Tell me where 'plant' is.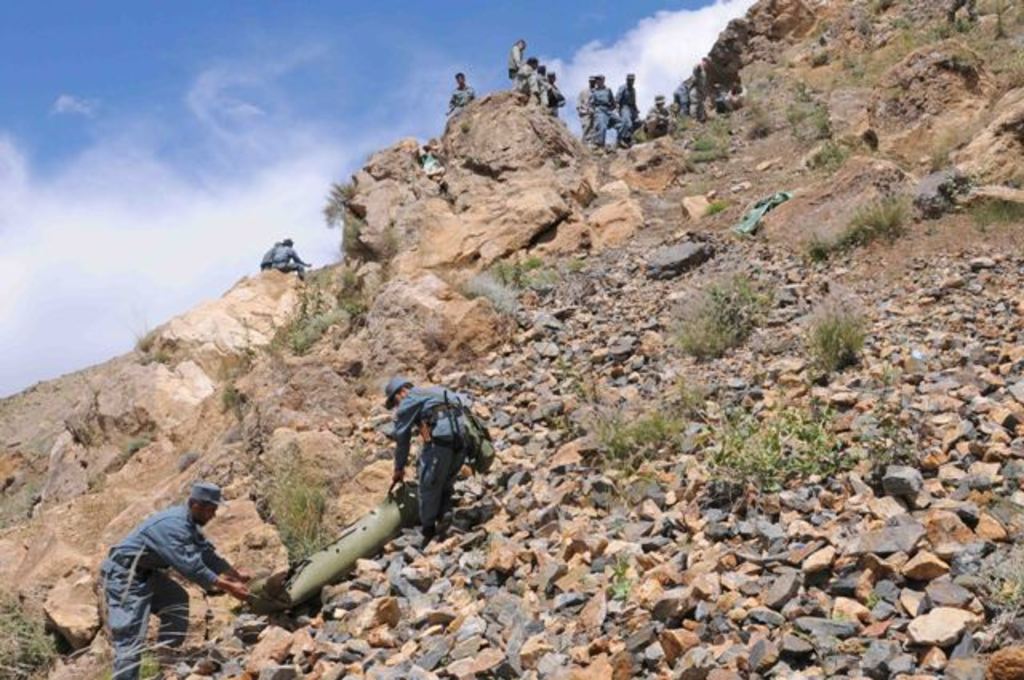
'plant' is at crop(667, 366, 720, 429).
